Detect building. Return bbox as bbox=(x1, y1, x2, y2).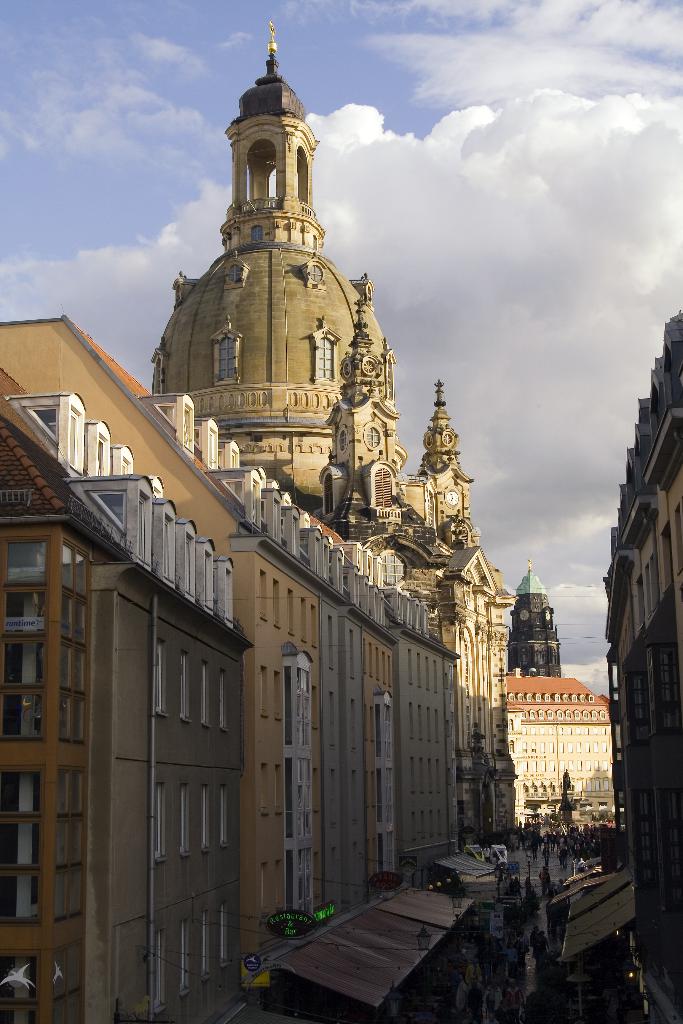
bbox=(0, 20, 521, 1023).
